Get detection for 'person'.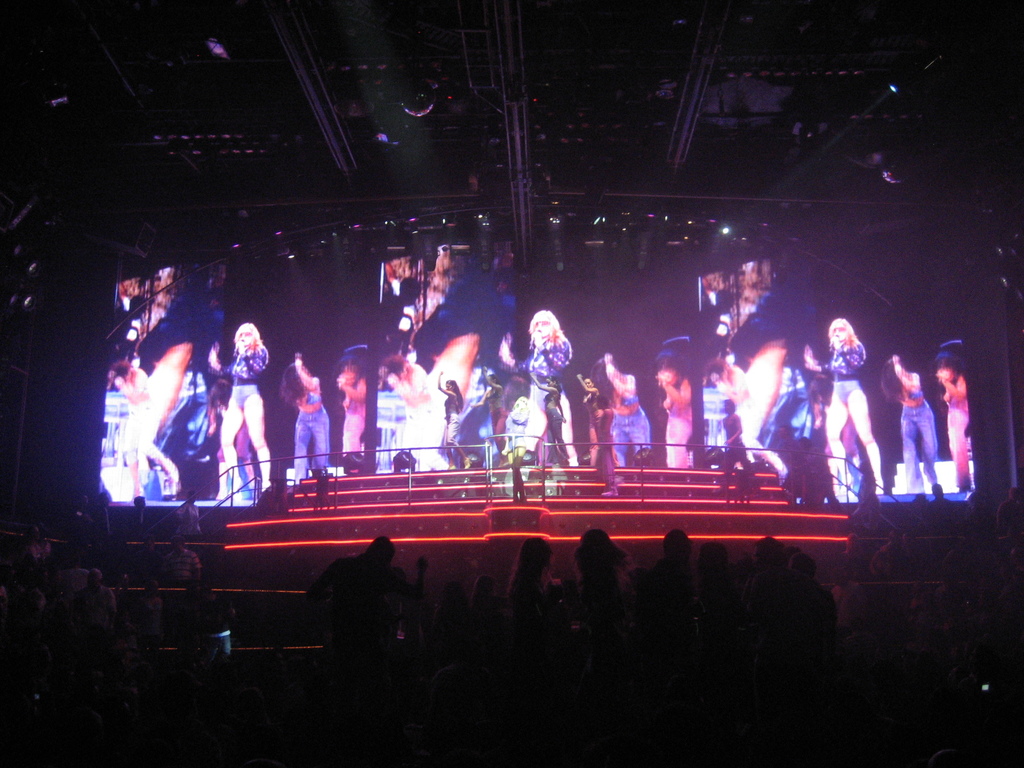
Detection: {"left": 718, "top": 397, "right": 758, "bottom": 492}.
